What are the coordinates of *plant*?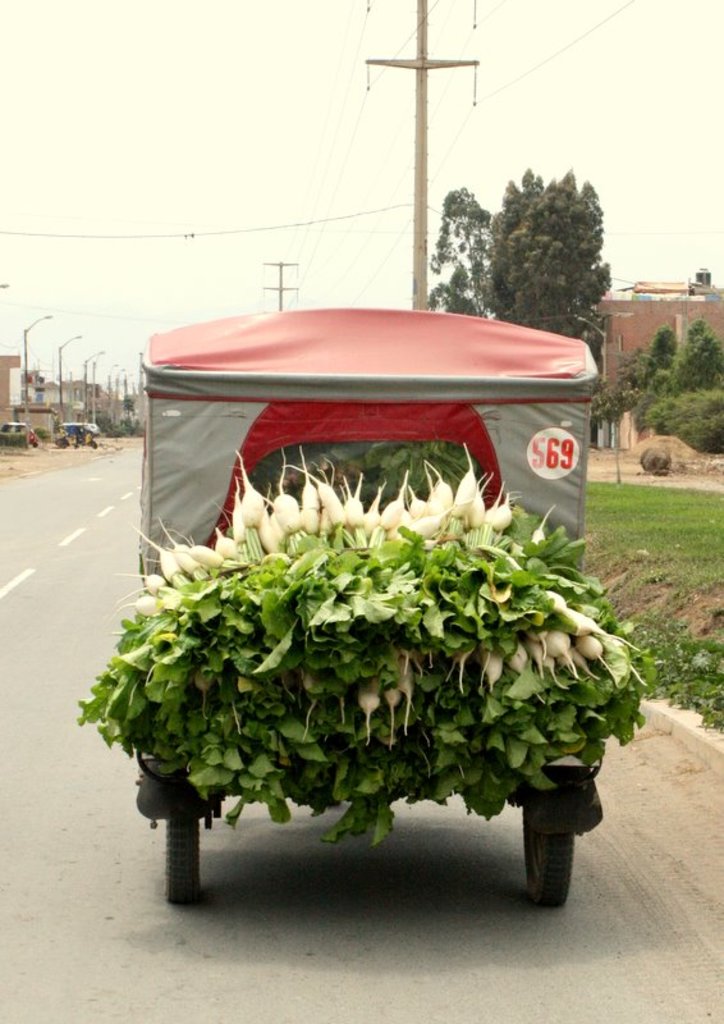
<bbox>641, 374, 723, 445</bbox>.
